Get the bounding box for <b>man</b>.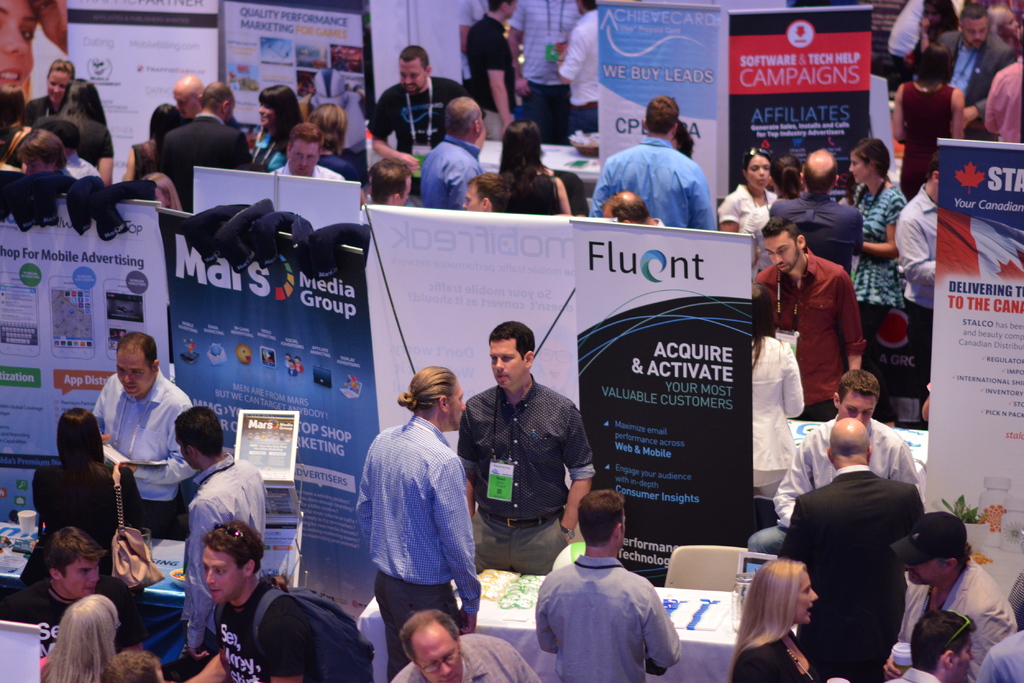
x1=884, y1=507, x2=1017, y2=682.
